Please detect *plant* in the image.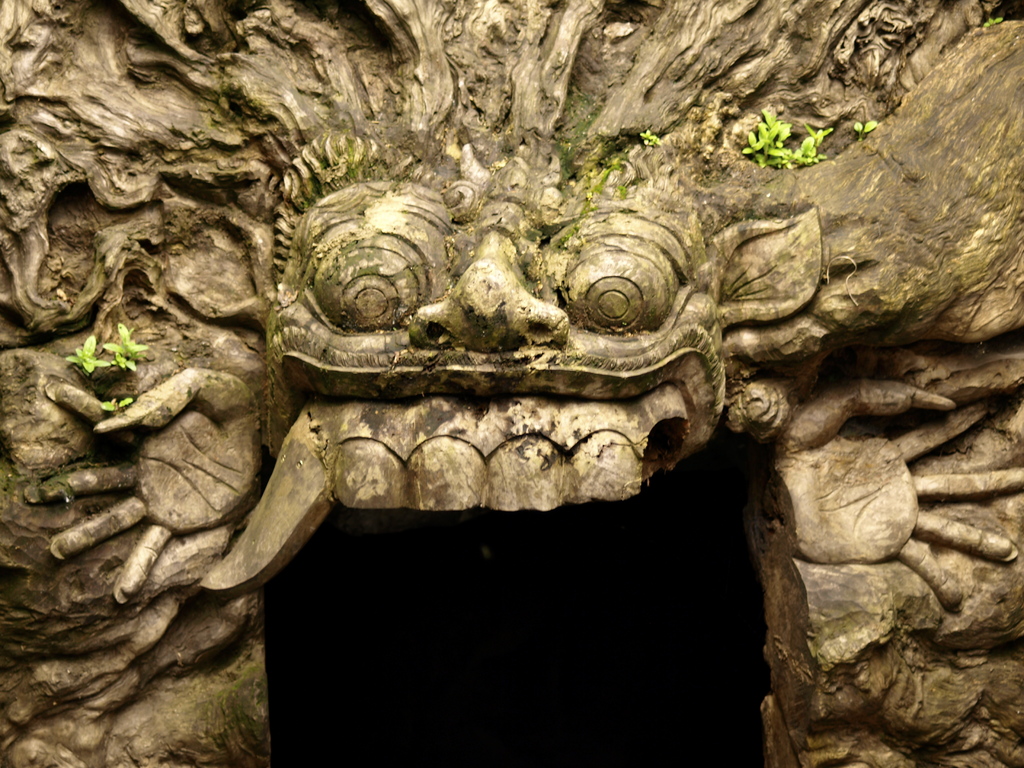
left=796, top=137, right=831, bottom=166.
